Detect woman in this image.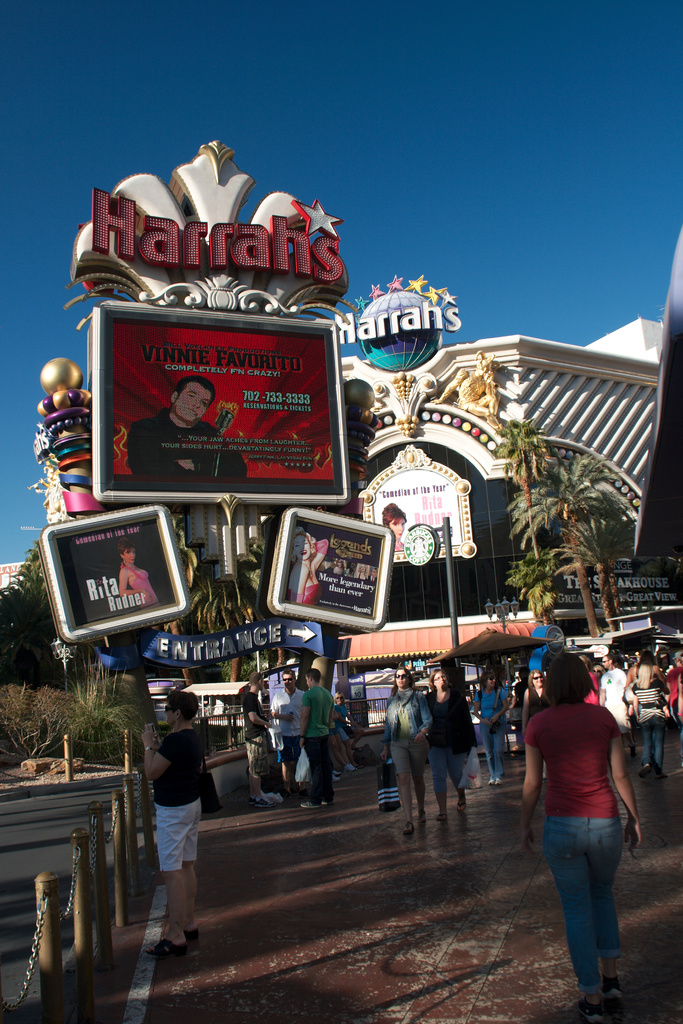
Detection: BBox(516, 638, 655, 1011).
